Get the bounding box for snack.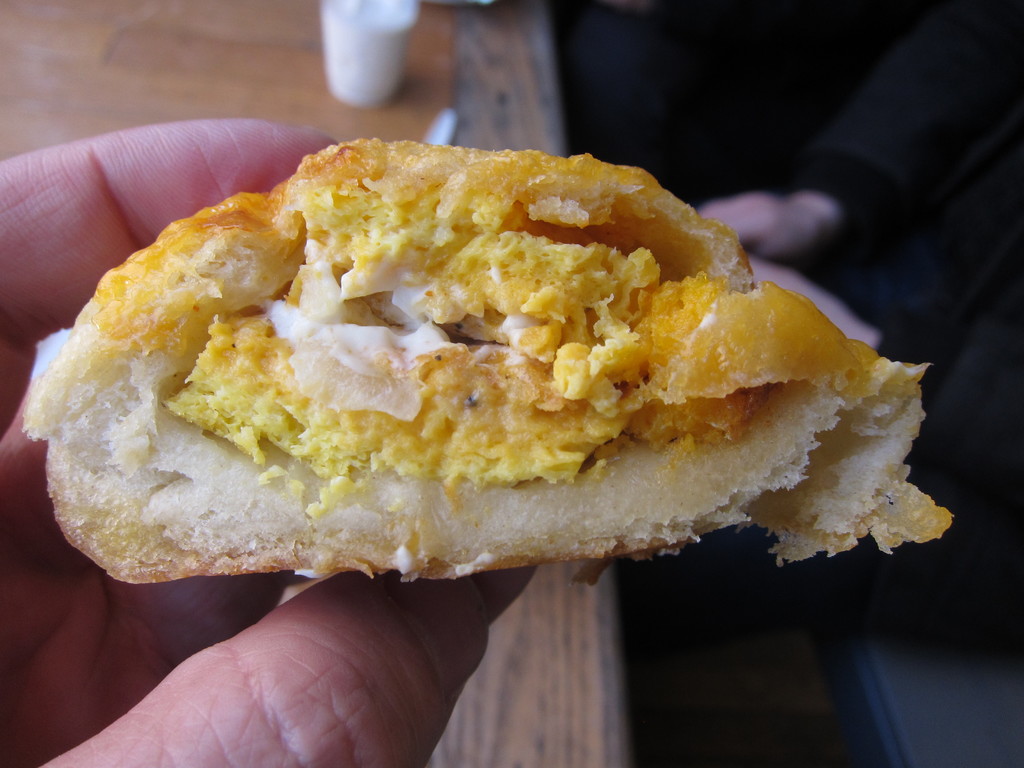
<region>31, 156, 909, 610</region>.
